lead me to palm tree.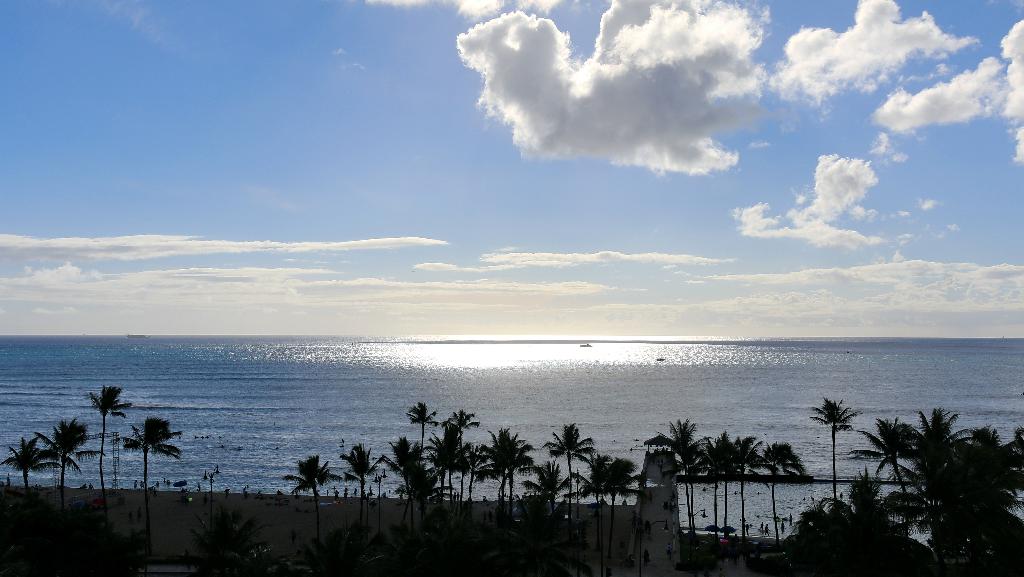
Lead to <region>739, 431, 757, 563</region>.
